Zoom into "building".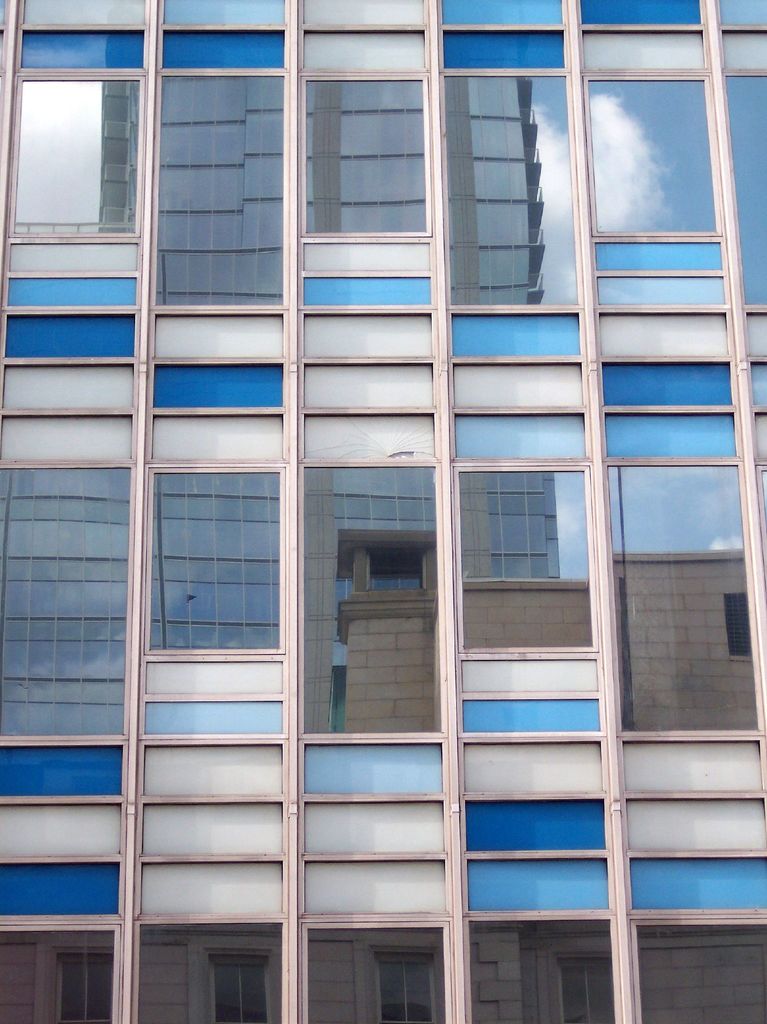
Zoom target: region(0, 0, 766, 1023).
